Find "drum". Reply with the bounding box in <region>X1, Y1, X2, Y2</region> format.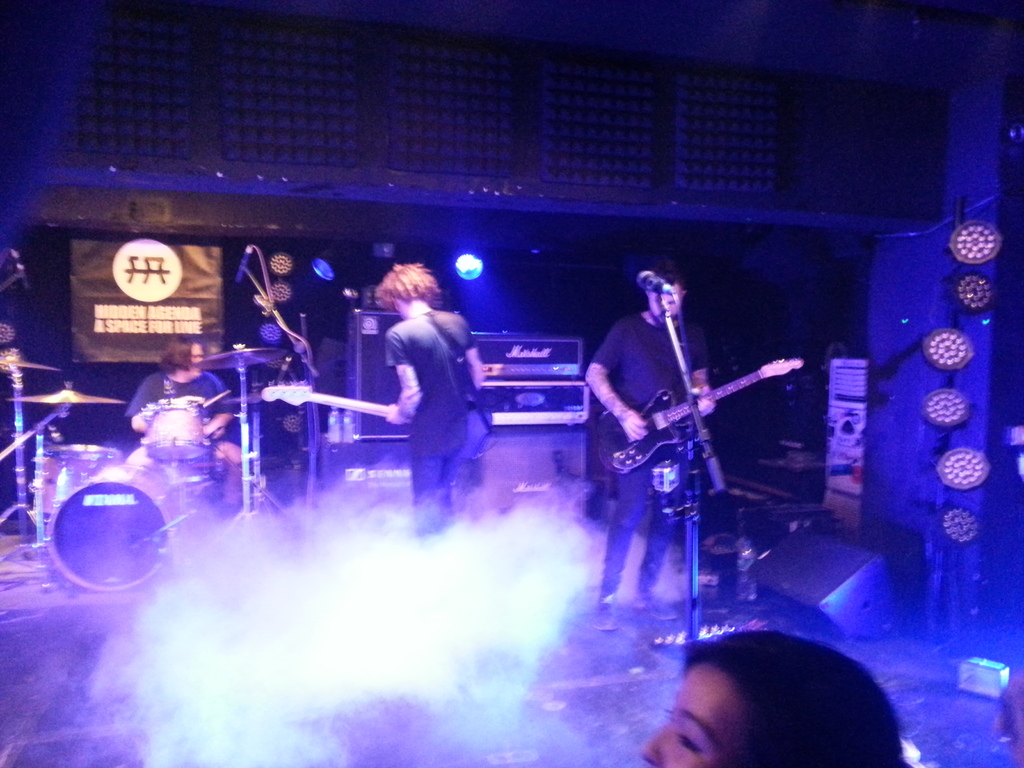
<region>41, 476, 170, 588</region>.
